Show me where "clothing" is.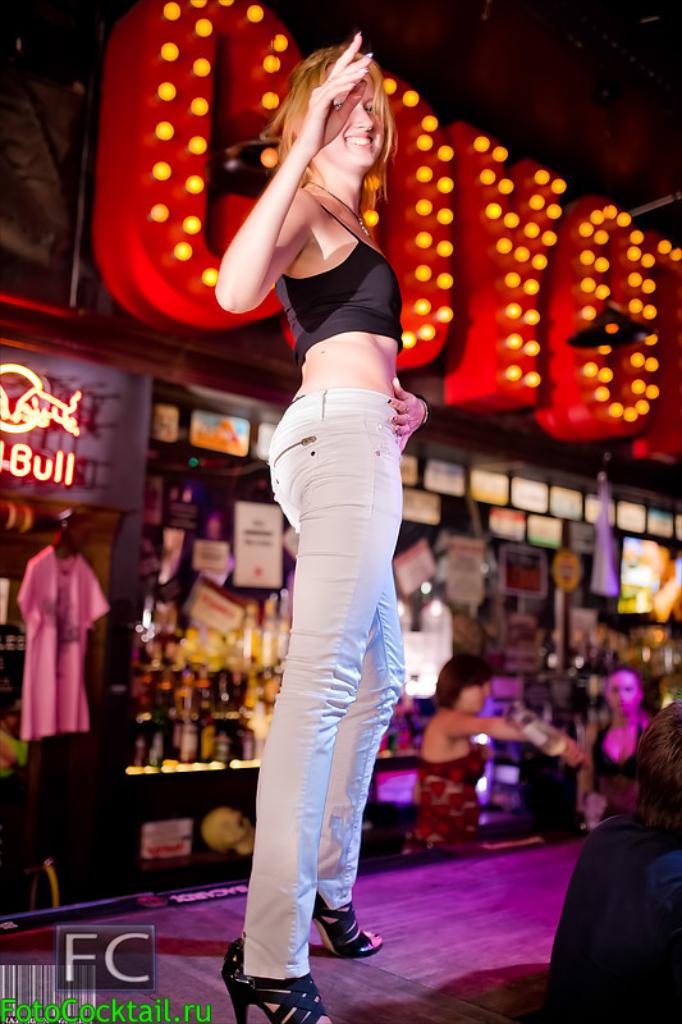
"clothing" is at (233, 124, 434, 961).
